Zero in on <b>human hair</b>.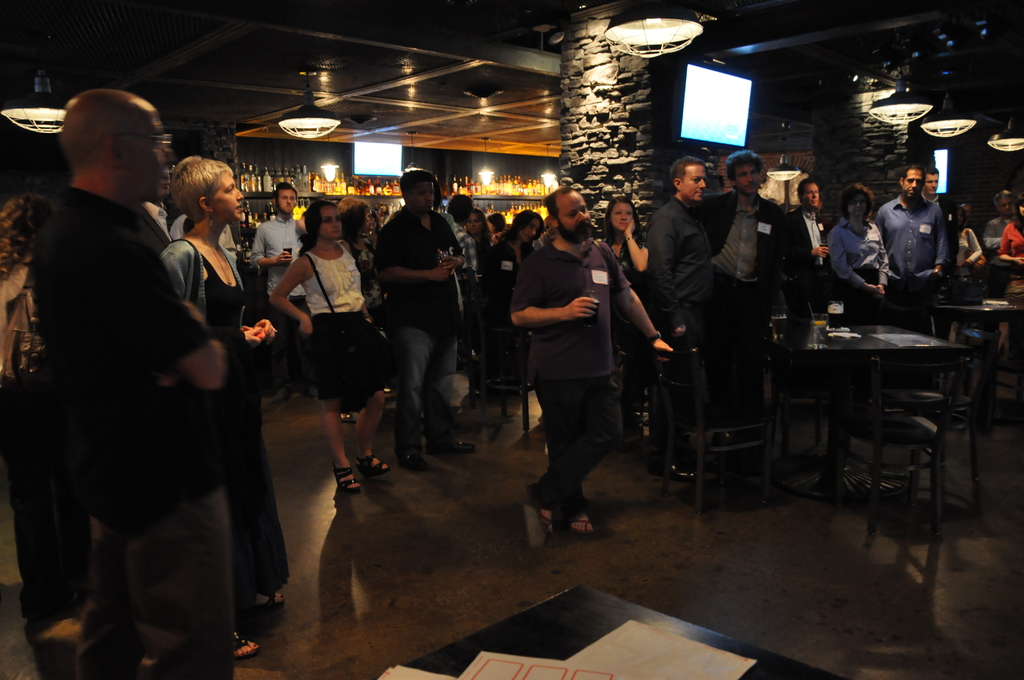
Zeroed in: x1=157 y1=149 x2=230 y2=229.
